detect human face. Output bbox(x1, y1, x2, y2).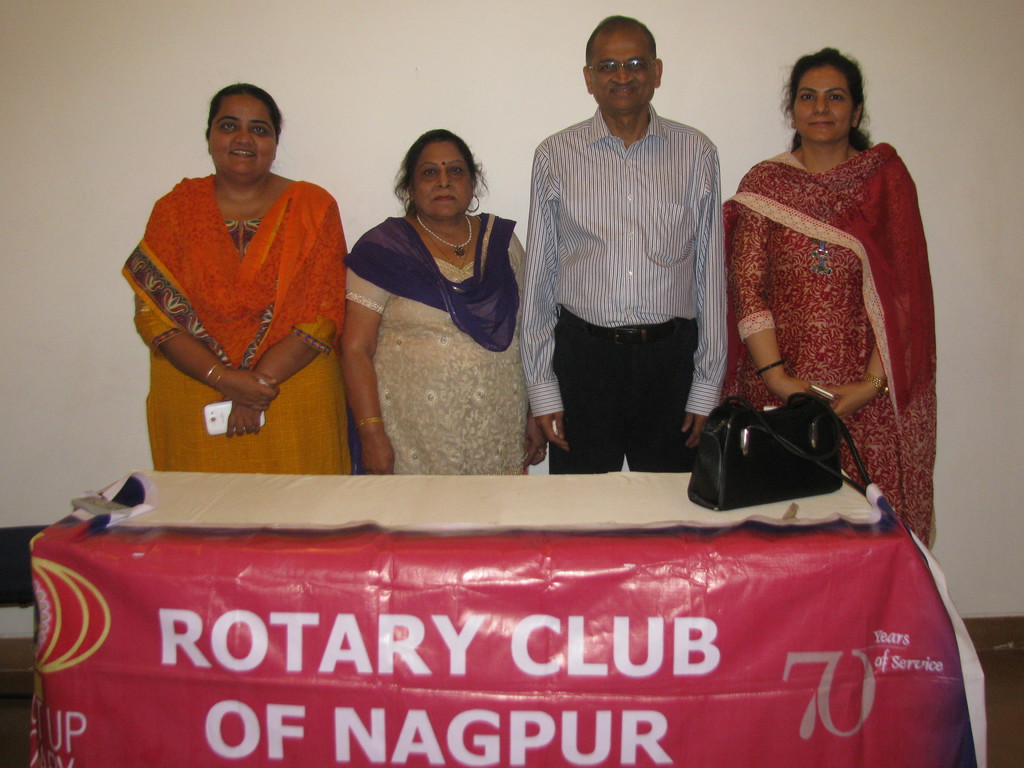
bbox(412, 141, 476, 228).
